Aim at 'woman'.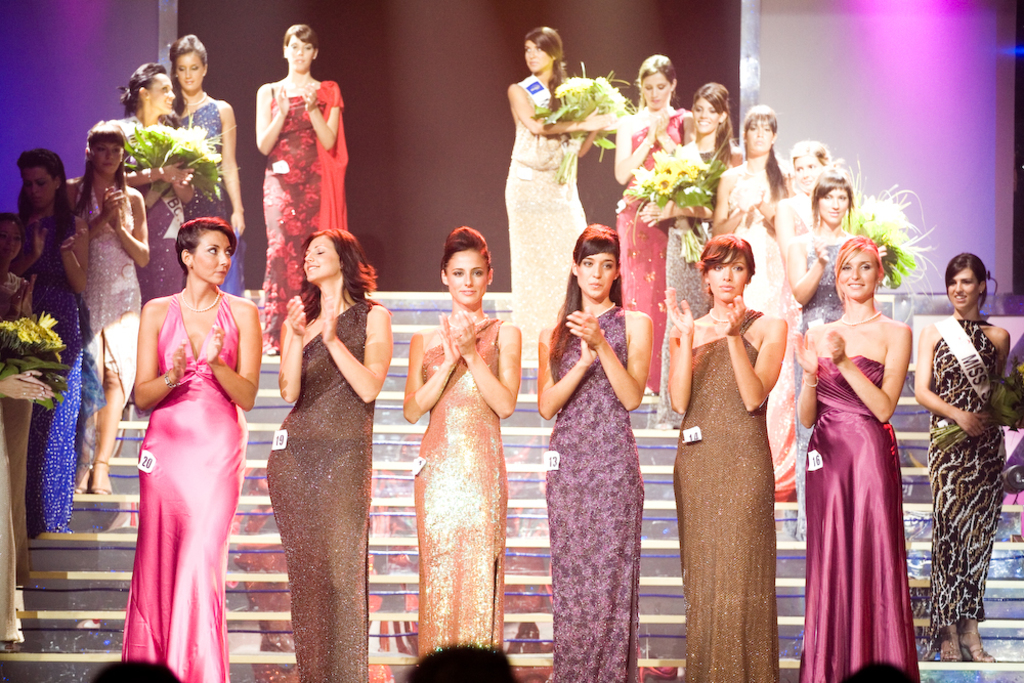
Aimed at detection(162, 28, 243, 301).
